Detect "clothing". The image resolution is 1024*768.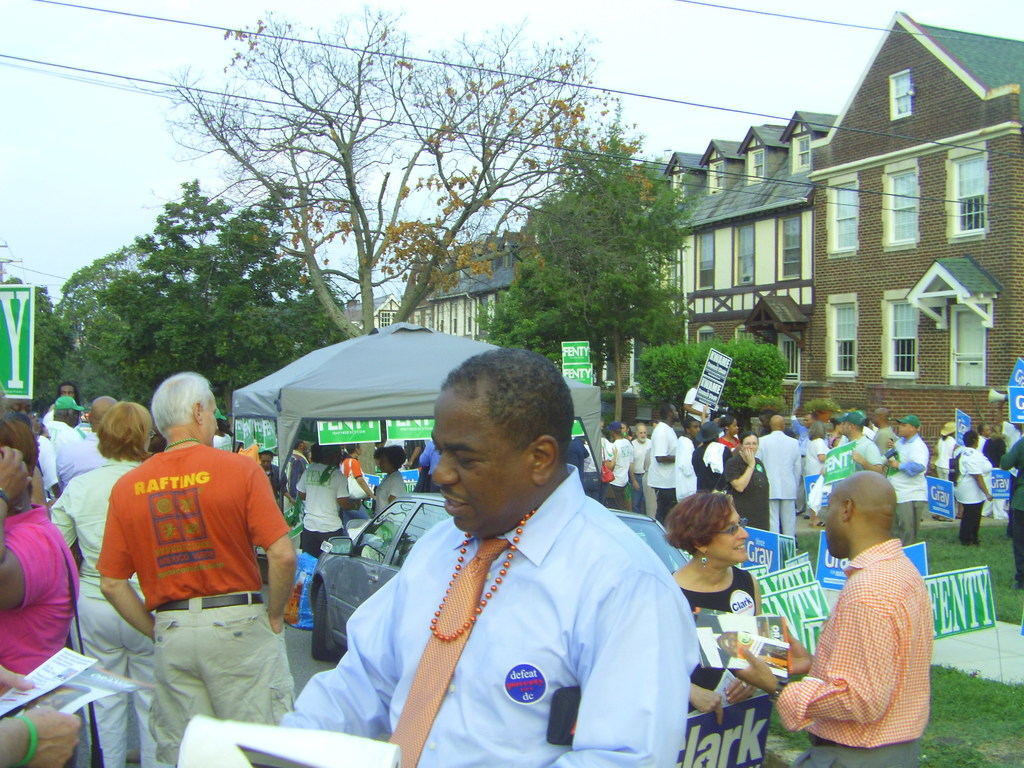
[630, 440, 651, 488].
